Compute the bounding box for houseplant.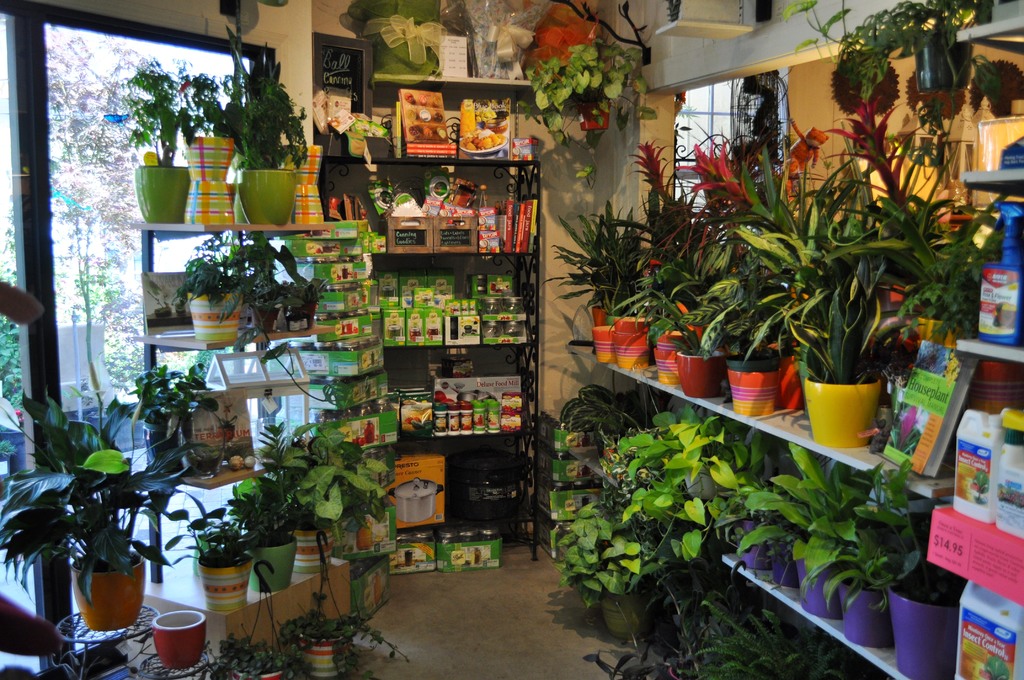
<box>164,501,268,599</box>.
